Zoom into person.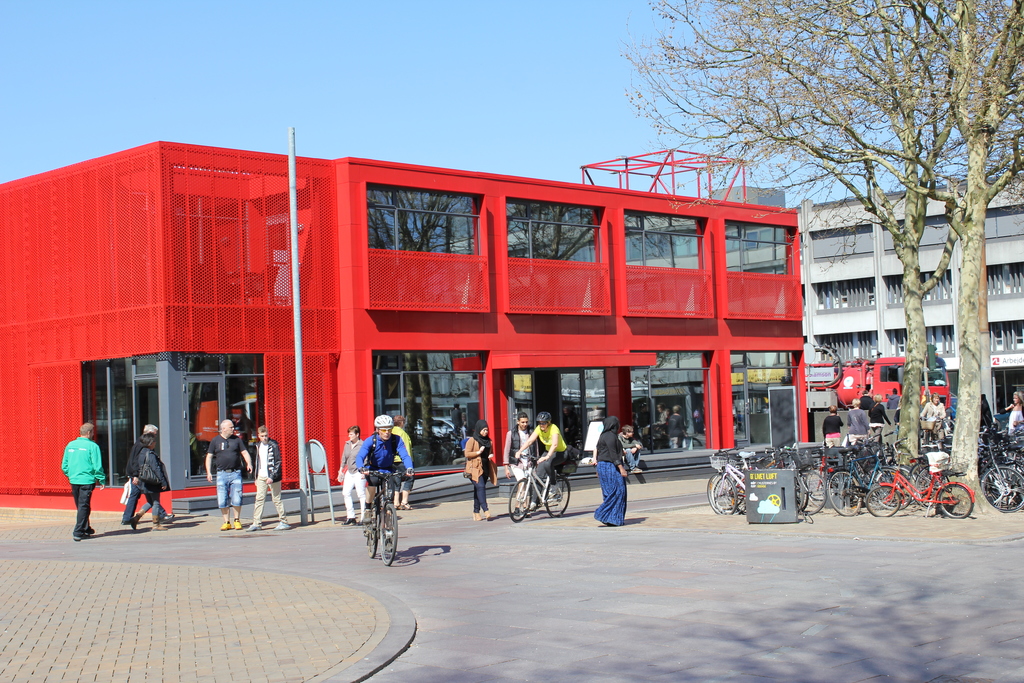
Zoom target: (x1=890, y1=386, x2=901, y2=414).
